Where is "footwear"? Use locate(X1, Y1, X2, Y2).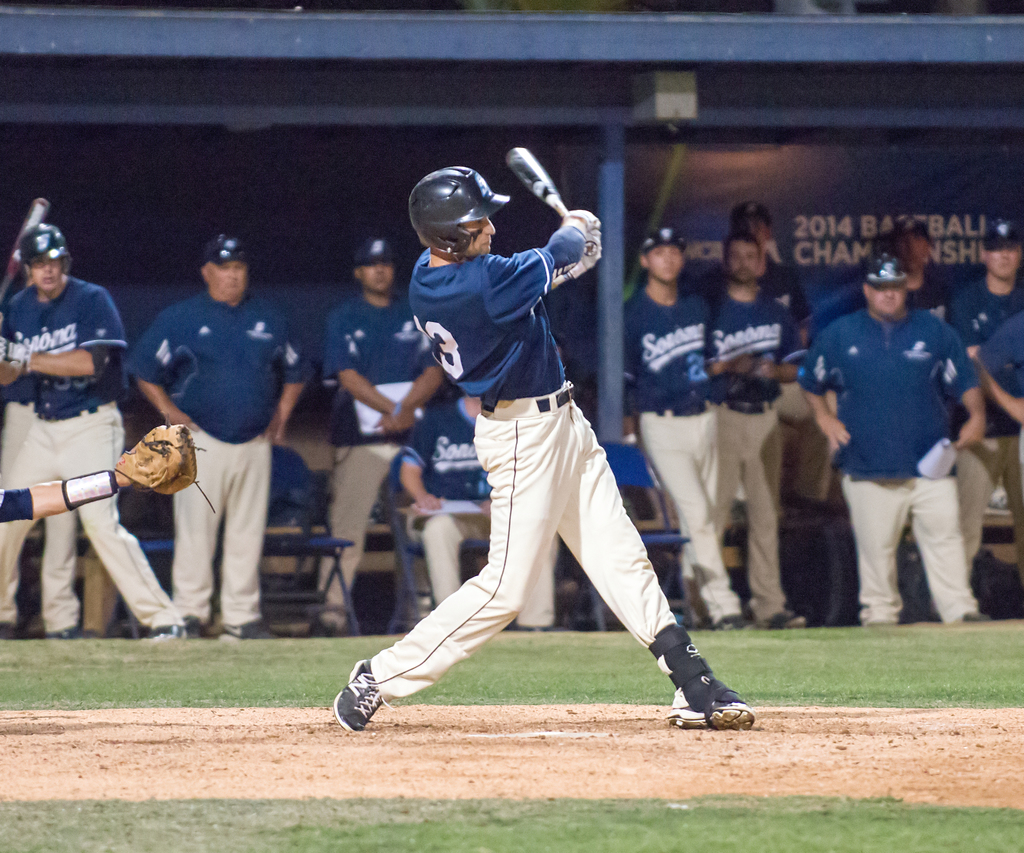
locate(152, 617, 183, 646).
